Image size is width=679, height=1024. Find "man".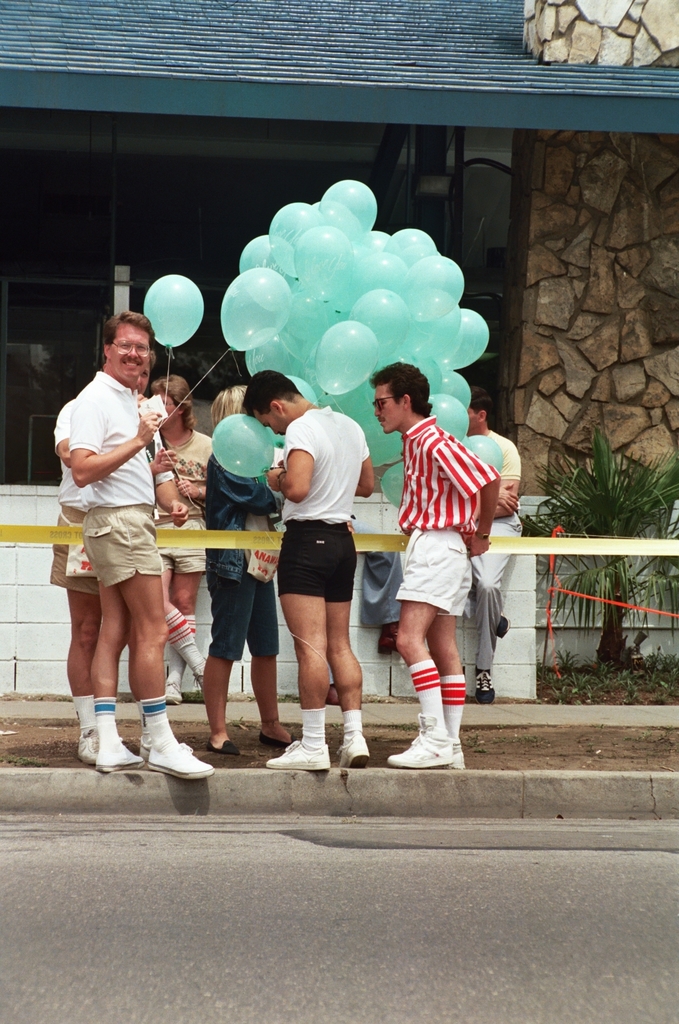
box(67, 311, 216, 777).
